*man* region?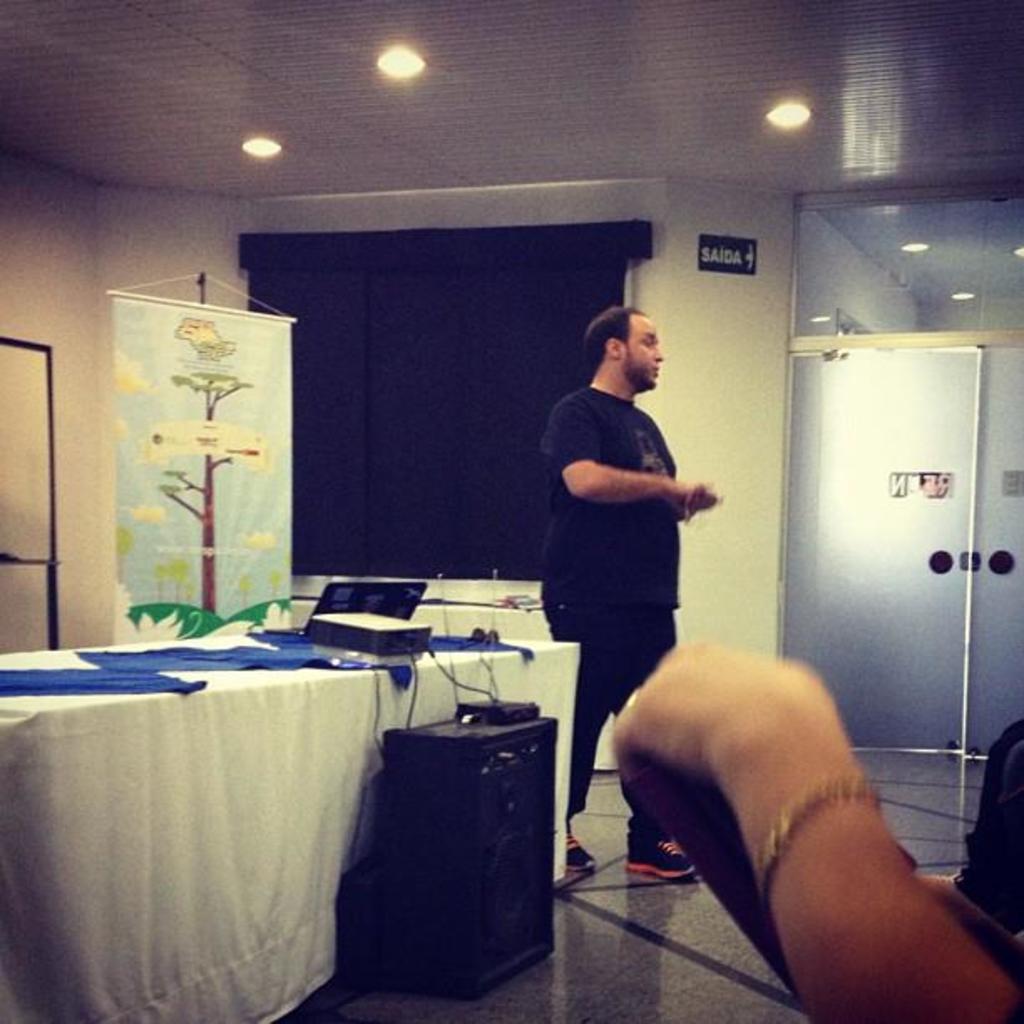
<bbox>539, 306, 721, 885</bbox>
